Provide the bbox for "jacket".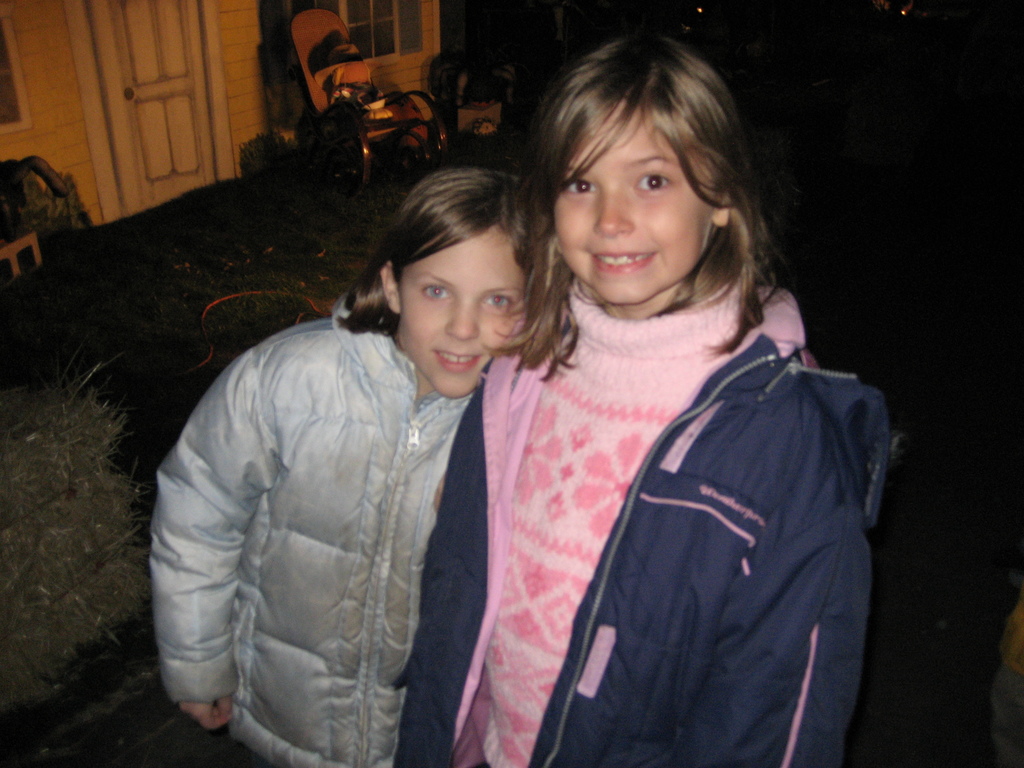
<region>145, 219, 532, 767</region>.
